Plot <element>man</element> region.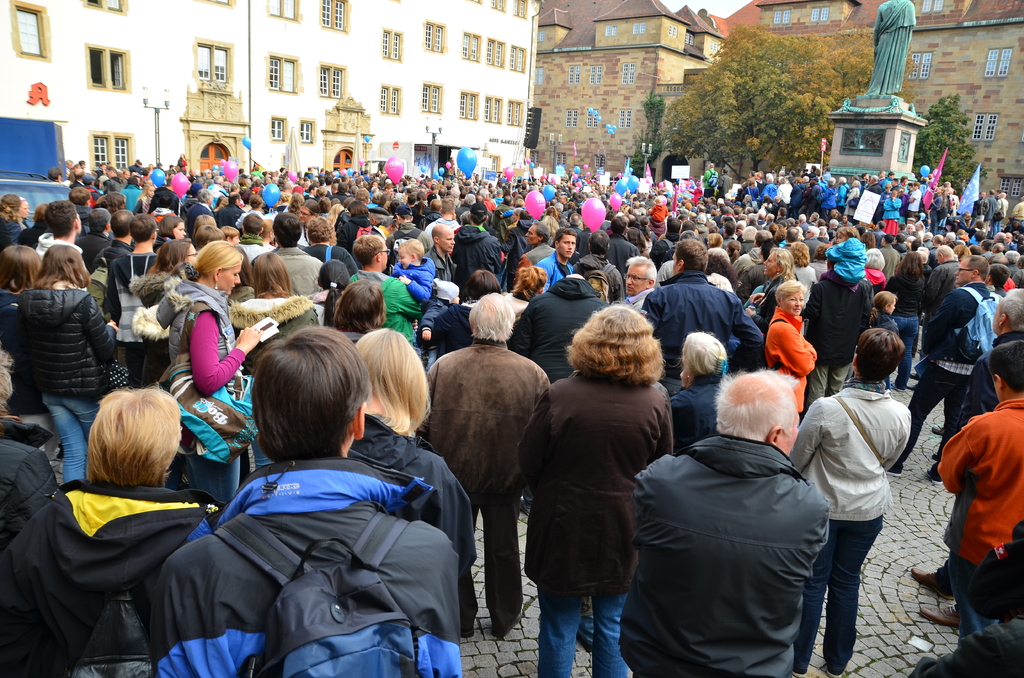
Plotted at bbox=(620, 362, 846, 672).
